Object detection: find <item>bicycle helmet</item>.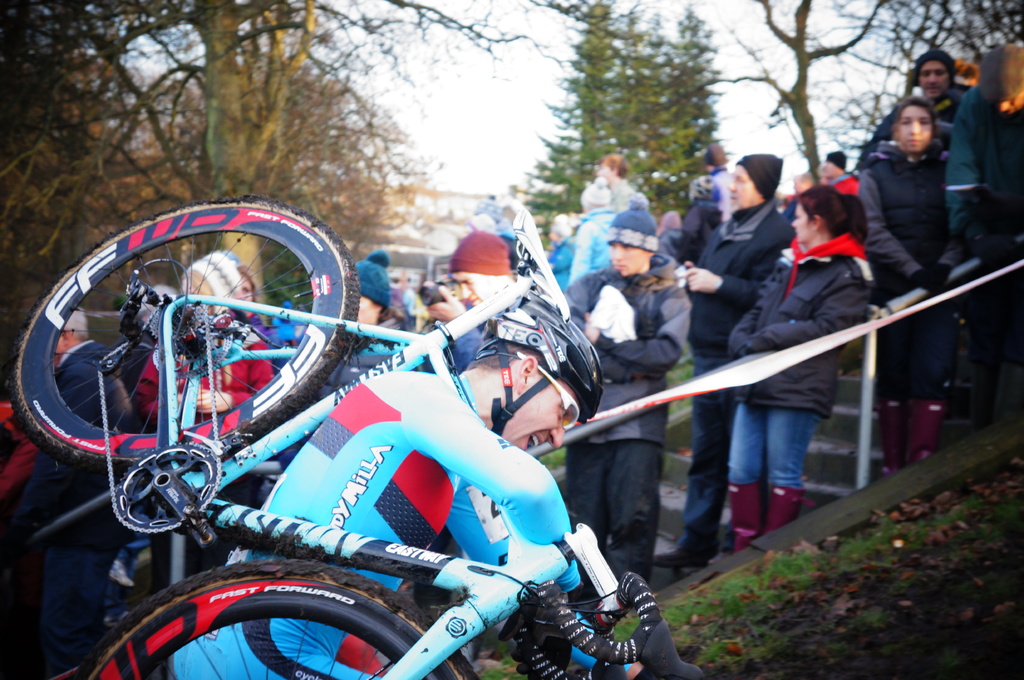
[476, 288, 609, 439].
